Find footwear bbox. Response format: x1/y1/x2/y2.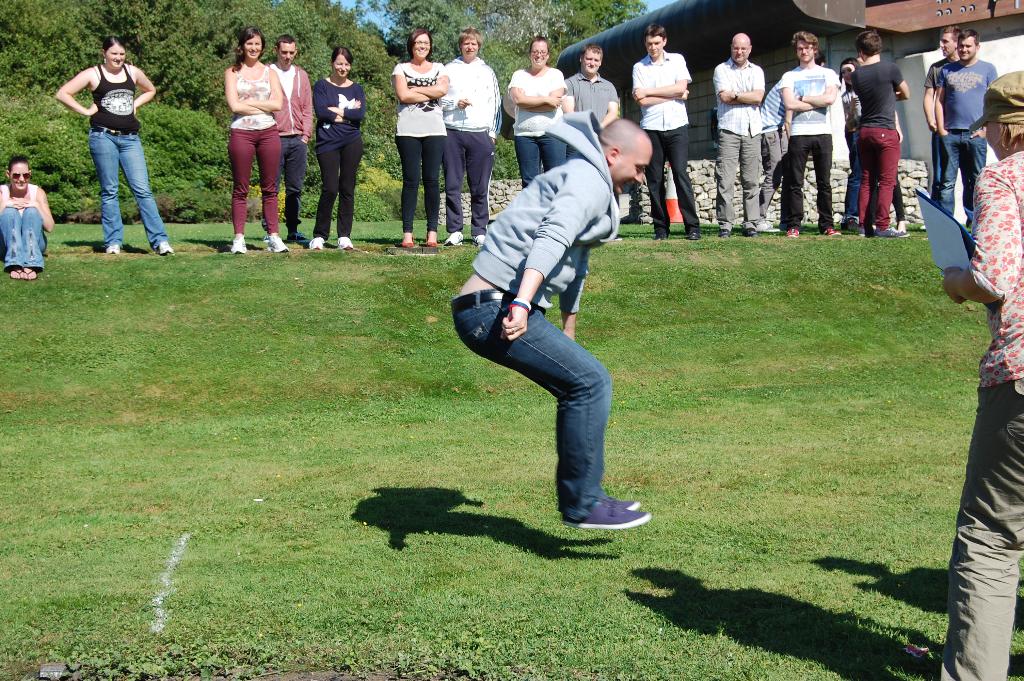
471/235/485/247.
